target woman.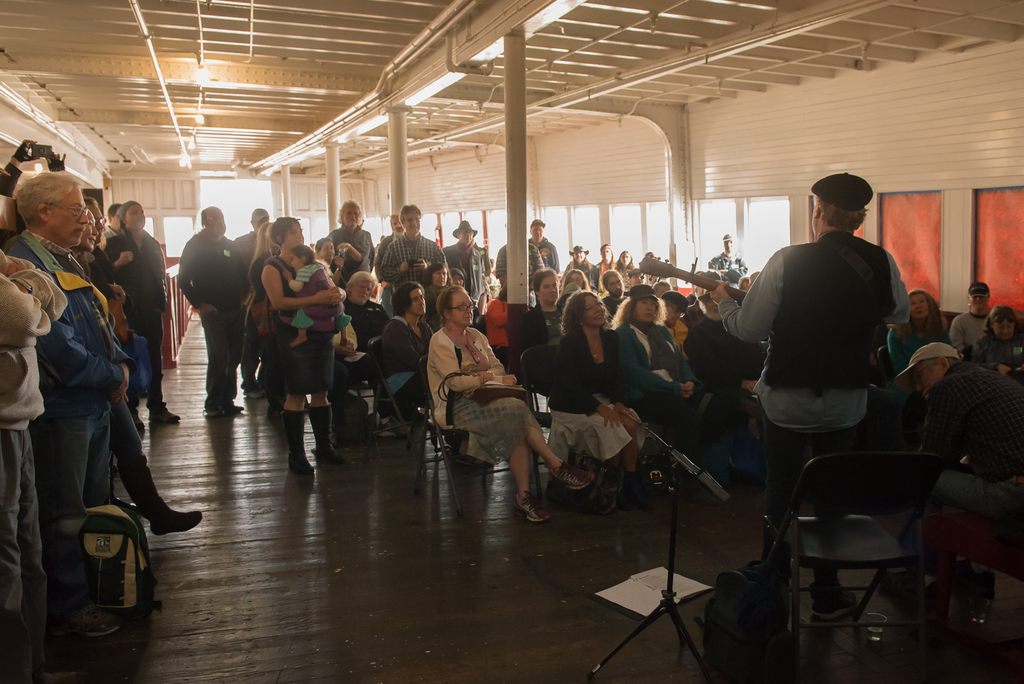
Target region: 339,268,385,406.
